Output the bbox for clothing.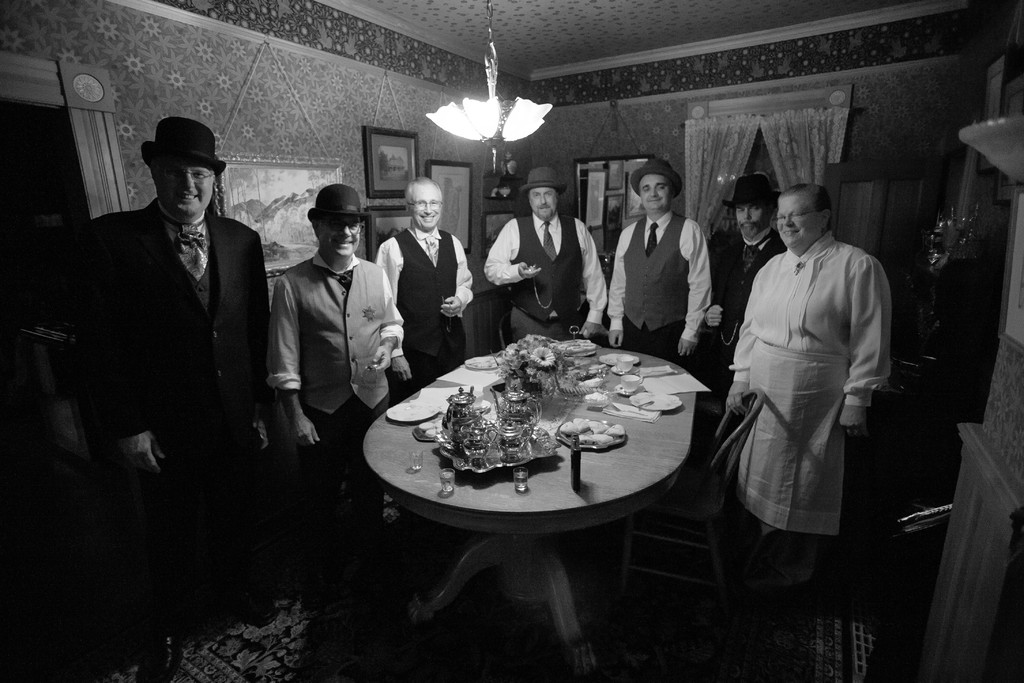
bbox=(90, 188, 276, 640).
